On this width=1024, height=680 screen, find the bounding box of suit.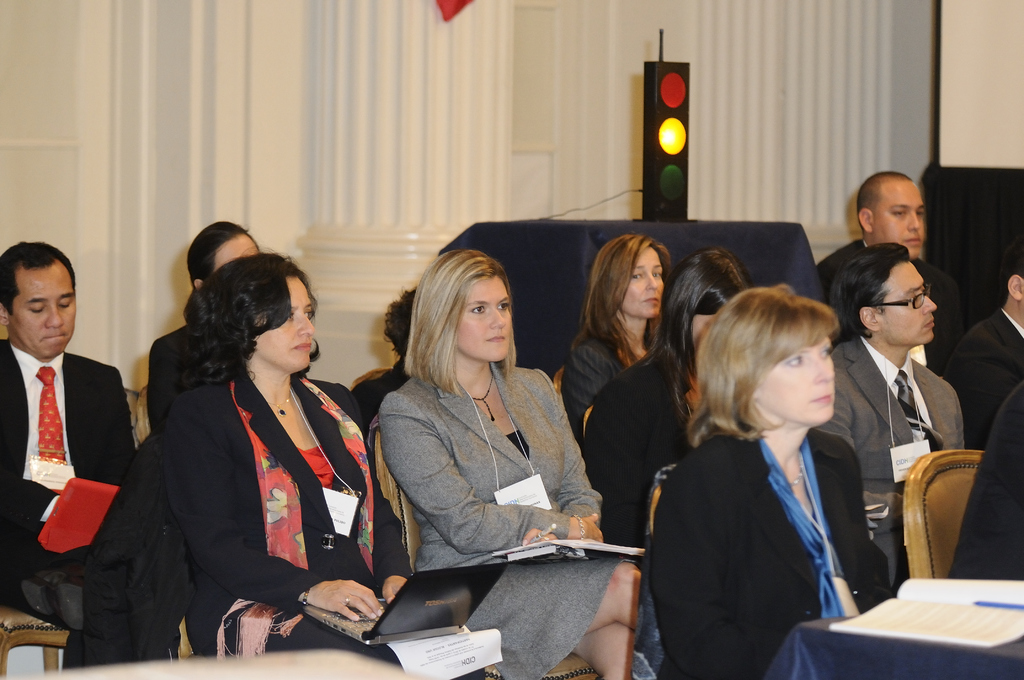
Bounding box: region(165, 369, 483, 679).
